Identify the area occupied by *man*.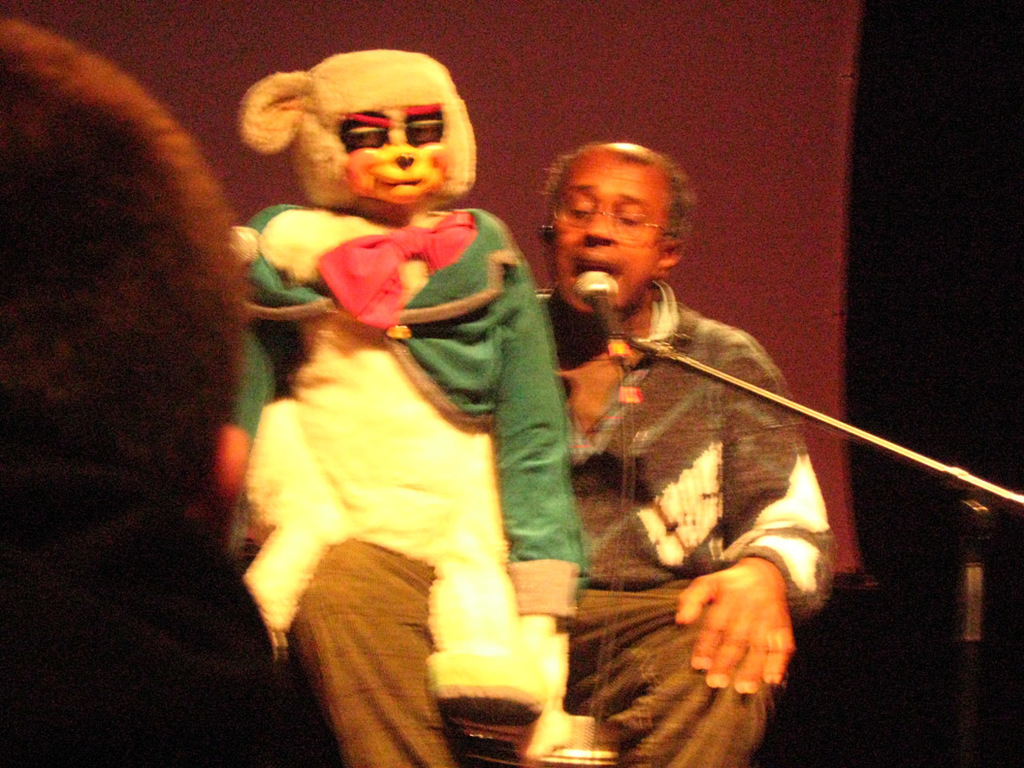
Area: <bbox>407, 155, 922, 760</bbox>.
